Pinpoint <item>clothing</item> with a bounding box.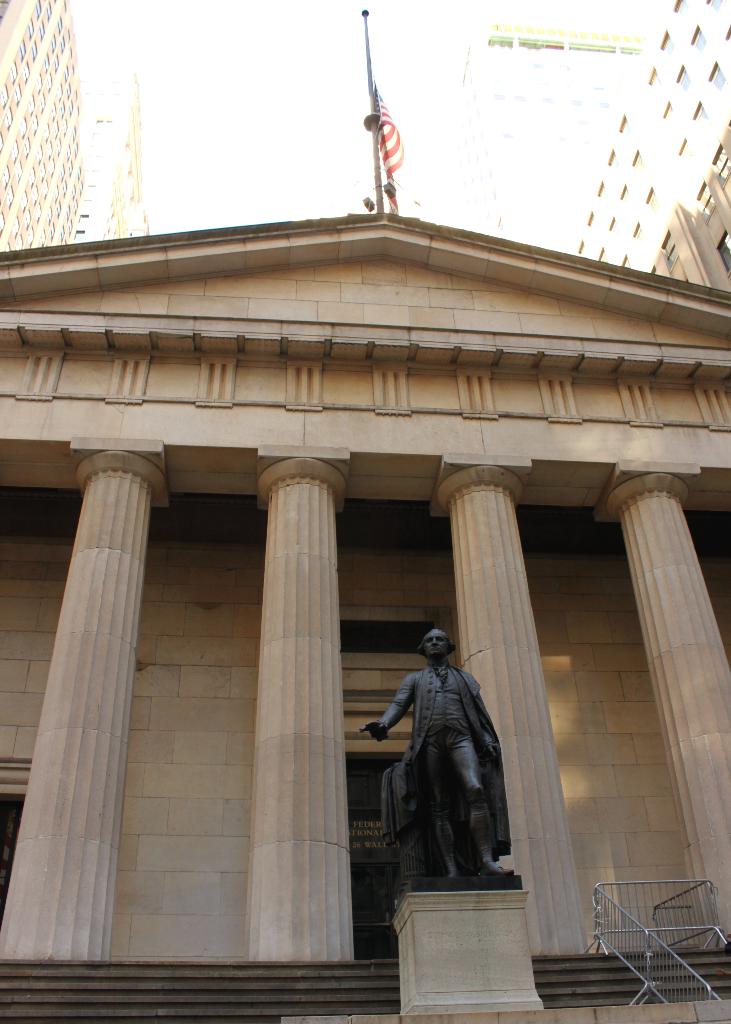
<box>380,757,446,869</box>.
